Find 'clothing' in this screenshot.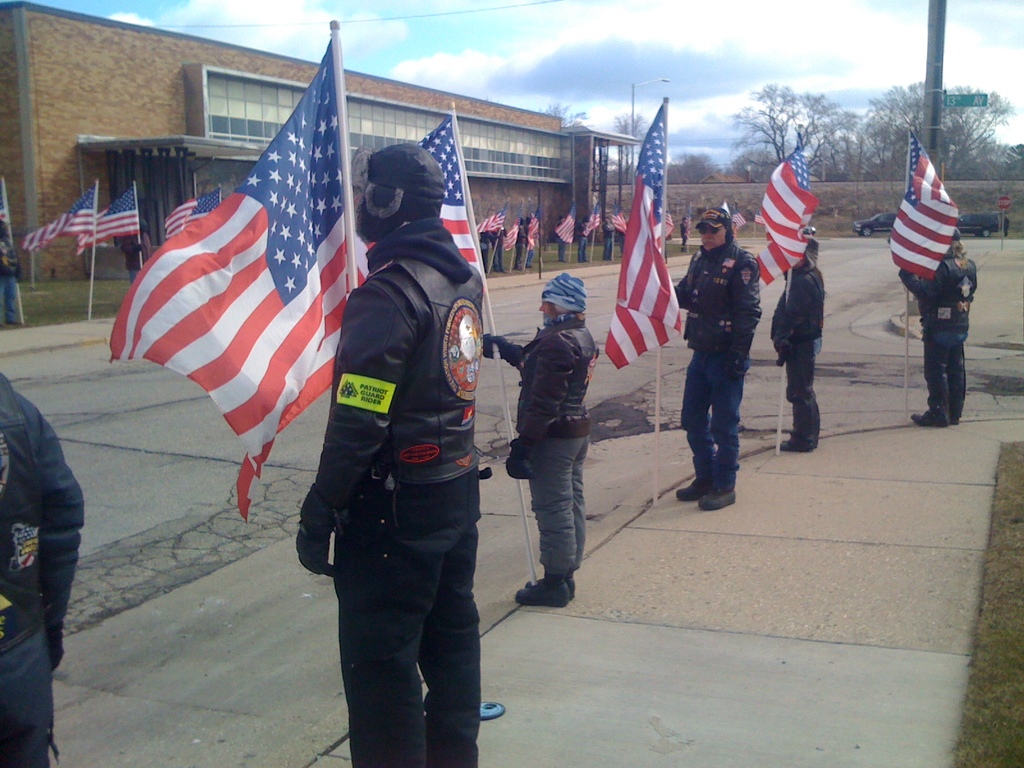
The bounding box for 'clothing' is bbox=[0, 375, 84, 767].
